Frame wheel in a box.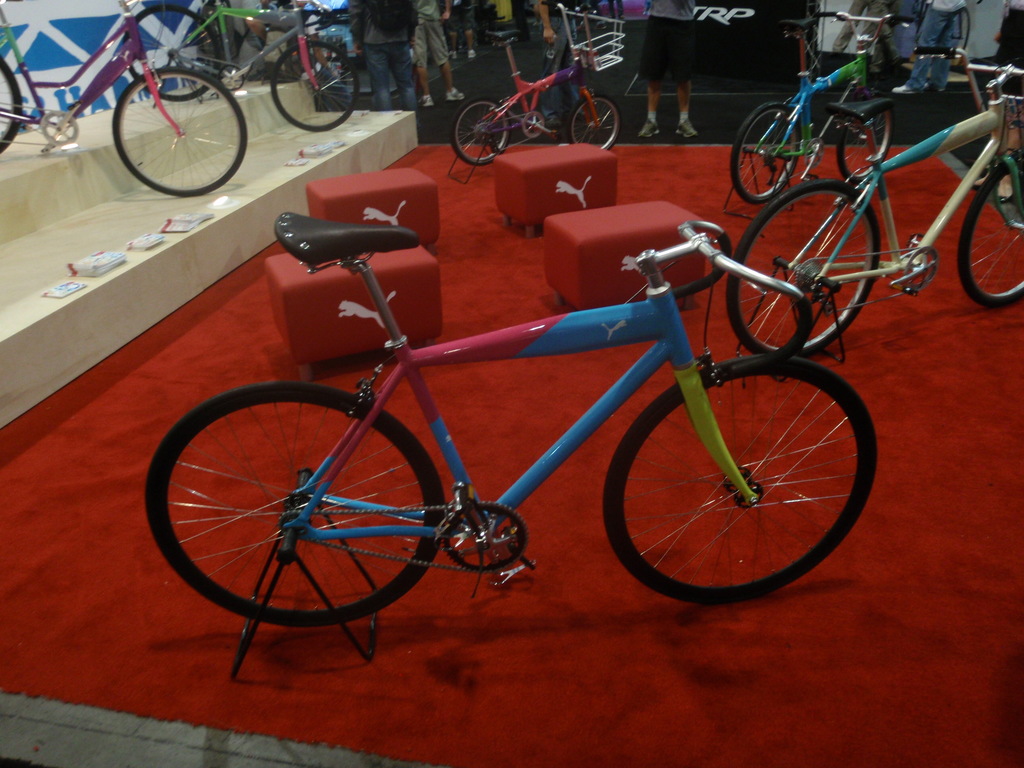
Rect(956, 146, 1023, 314).
